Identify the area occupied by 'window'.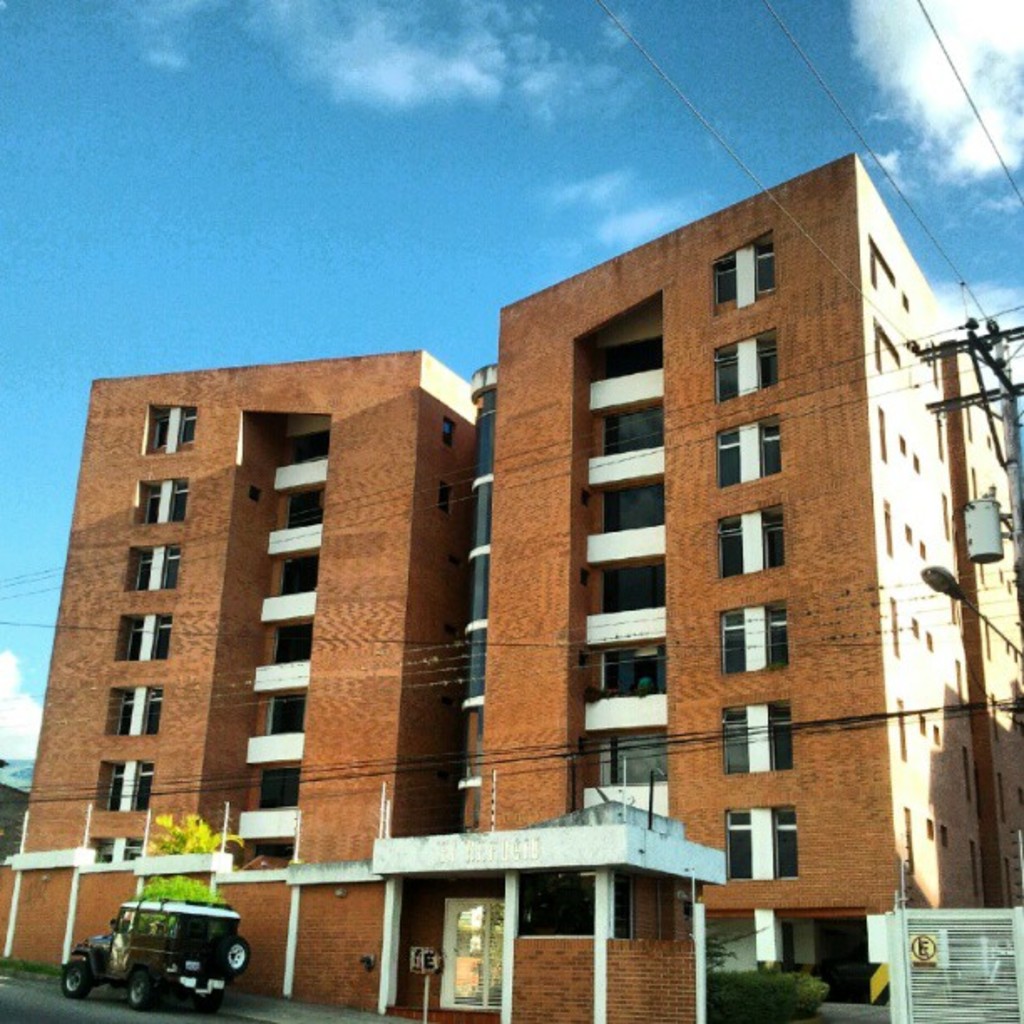
Area: 713 241 778 301.
